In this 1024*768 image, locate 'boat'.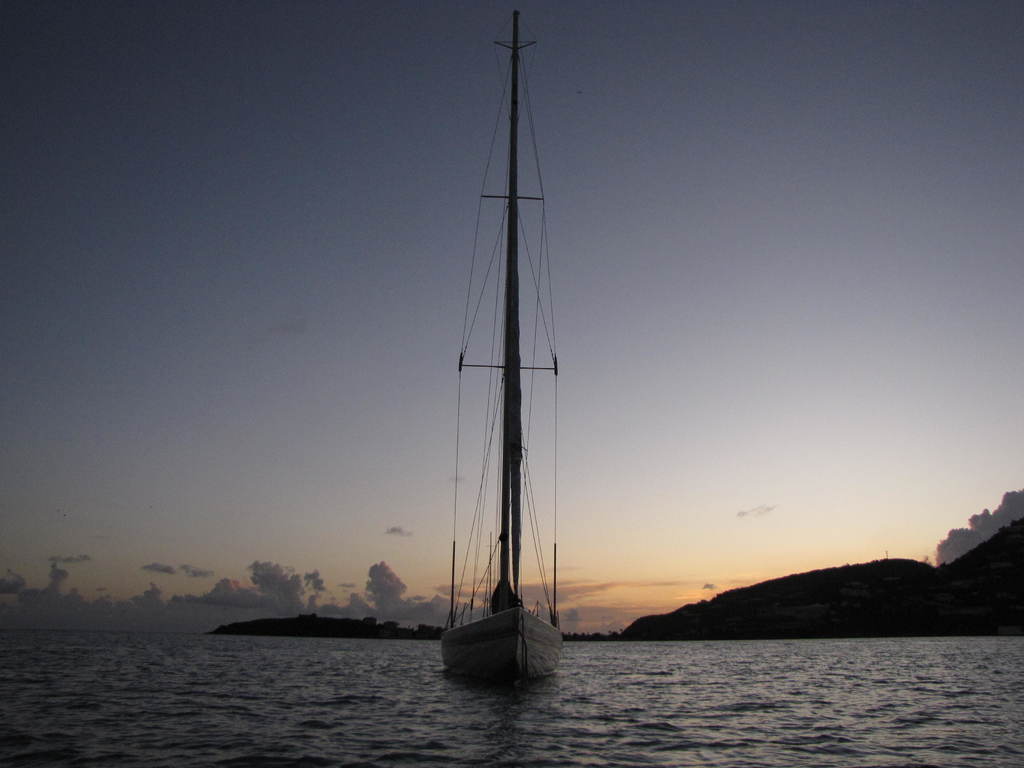
Bounding box: {"x1": 405, "y1": 29, "x2": 614, "y2": 751}.
